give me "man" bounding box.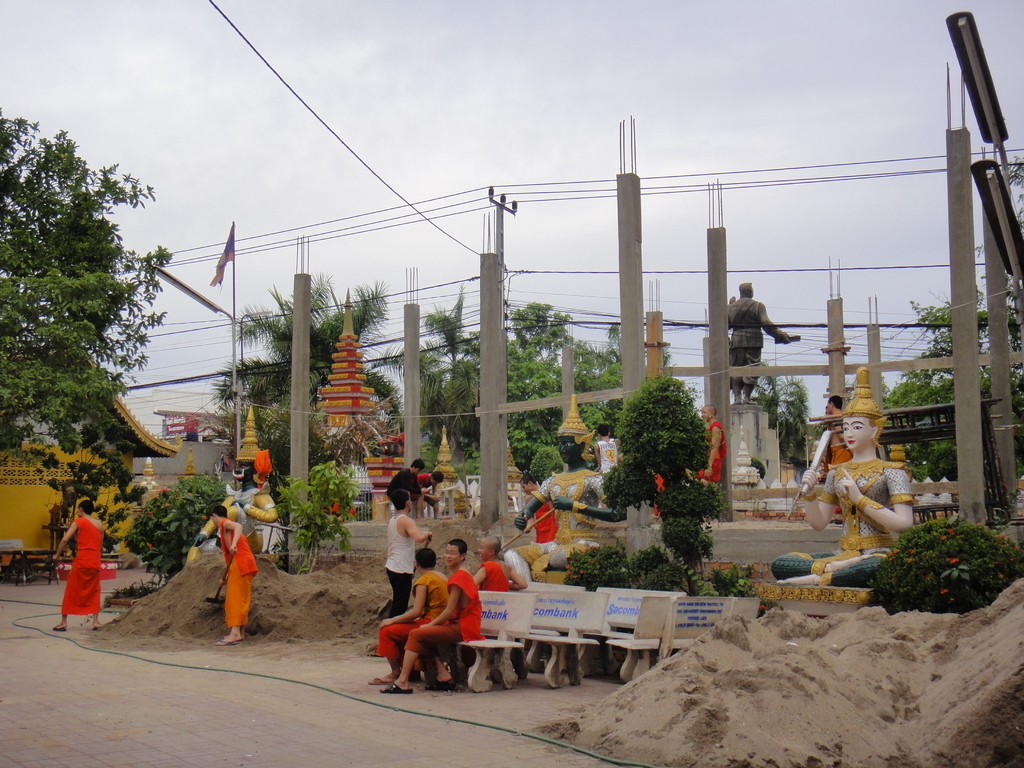
box=[417, 473, 441, 520].
